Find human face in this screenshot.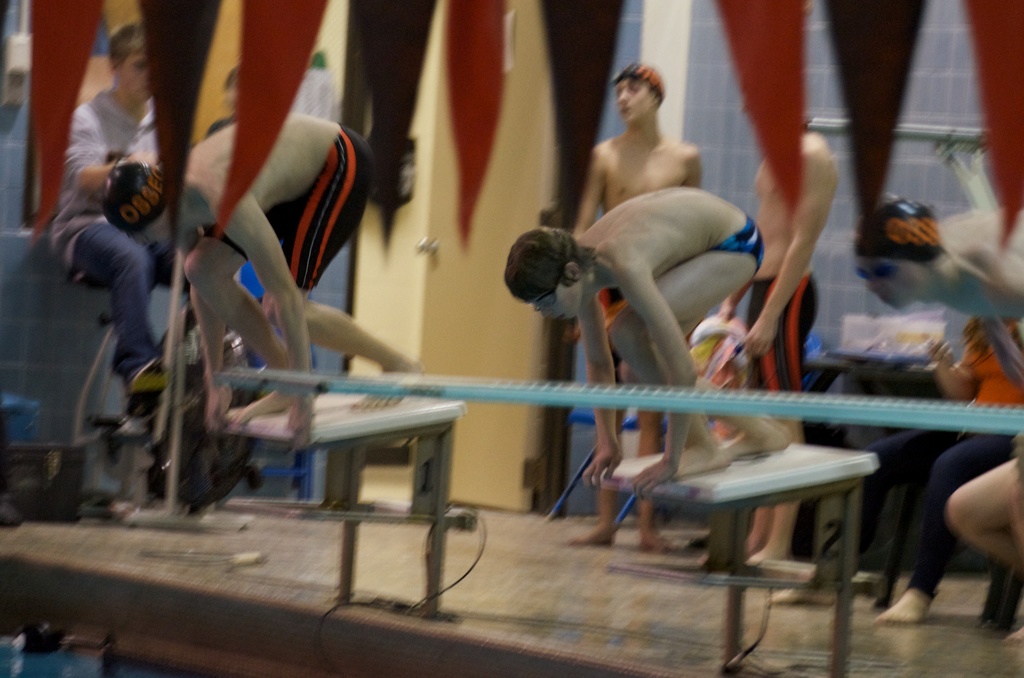
The bounding box for human face is bbox=[135, 217, 172, 248].
